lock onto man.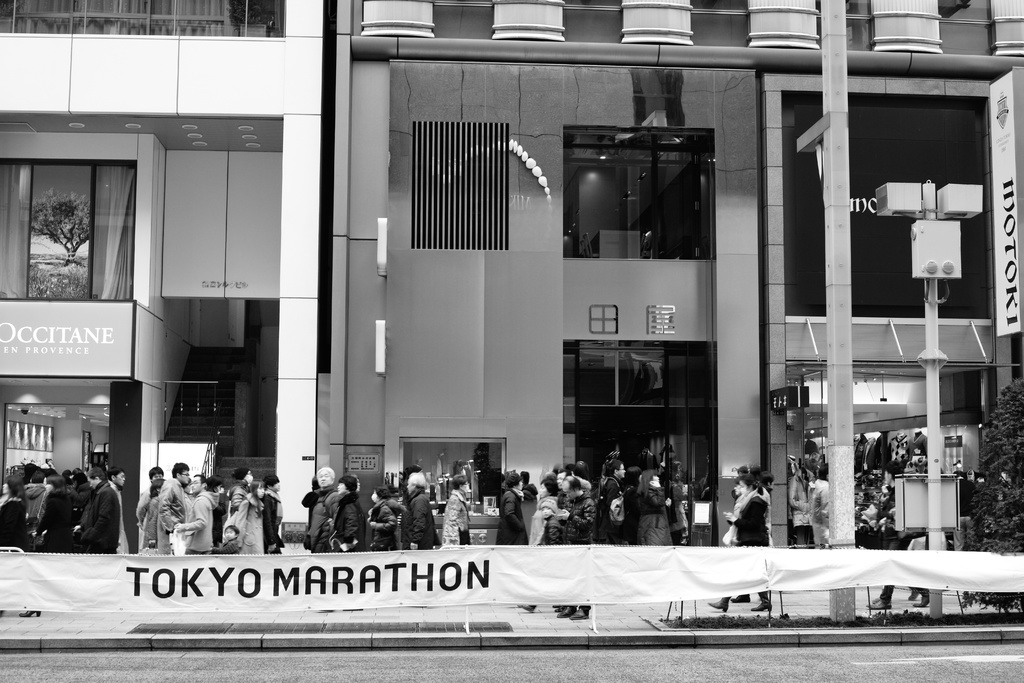
Locked: (108, 468, 130, 559).
